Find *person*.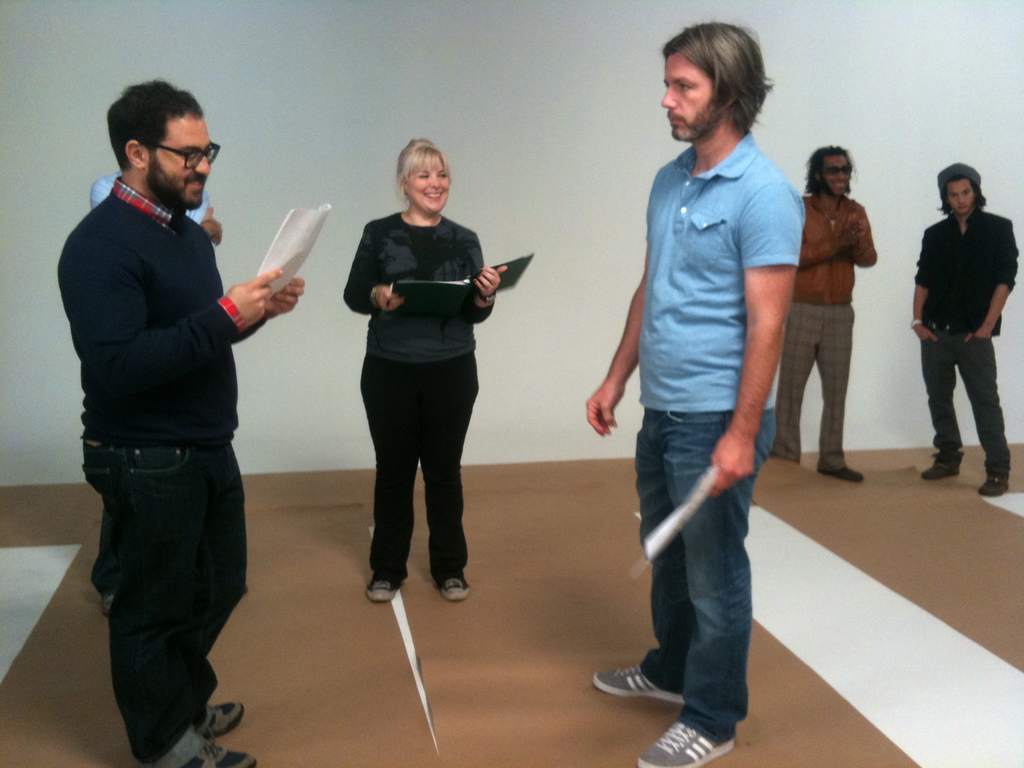
584:20:803:762.
